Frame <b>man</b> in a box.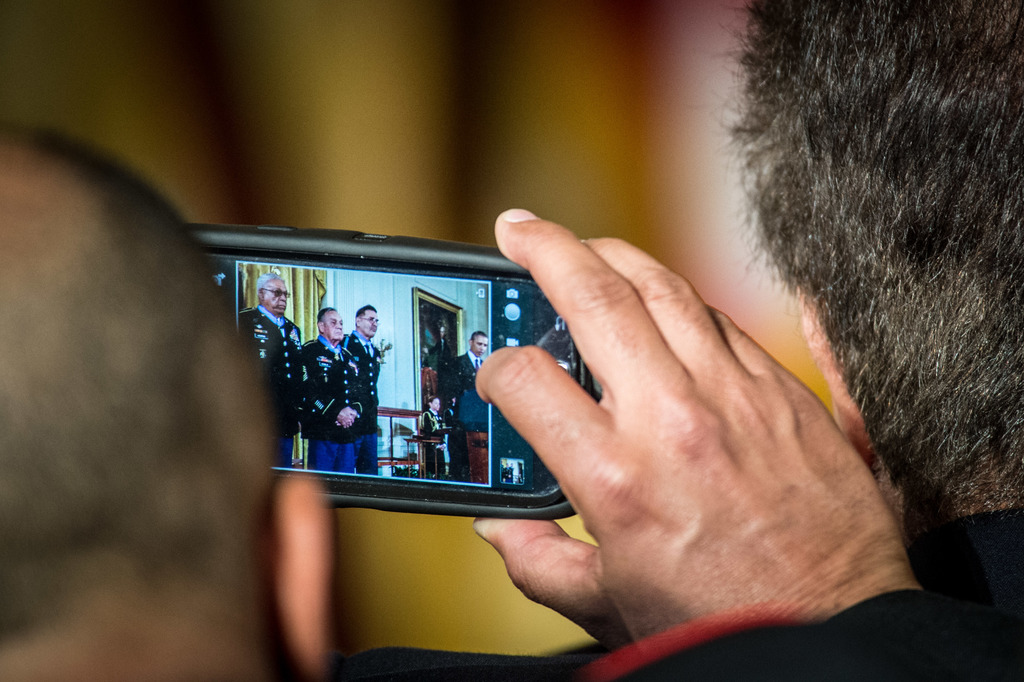
<region>0, 119, 915, 681</region>.
